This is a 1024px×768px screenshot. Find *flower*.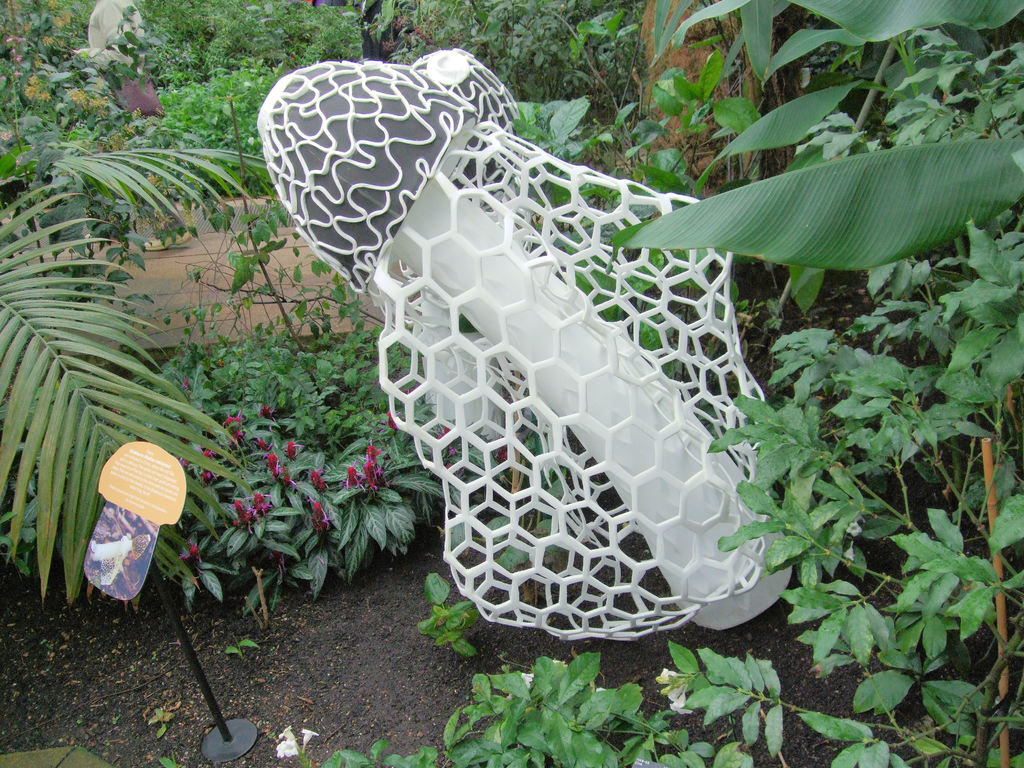
Bounding box: <bbox>193, 547, 202, 558</bbox>.
